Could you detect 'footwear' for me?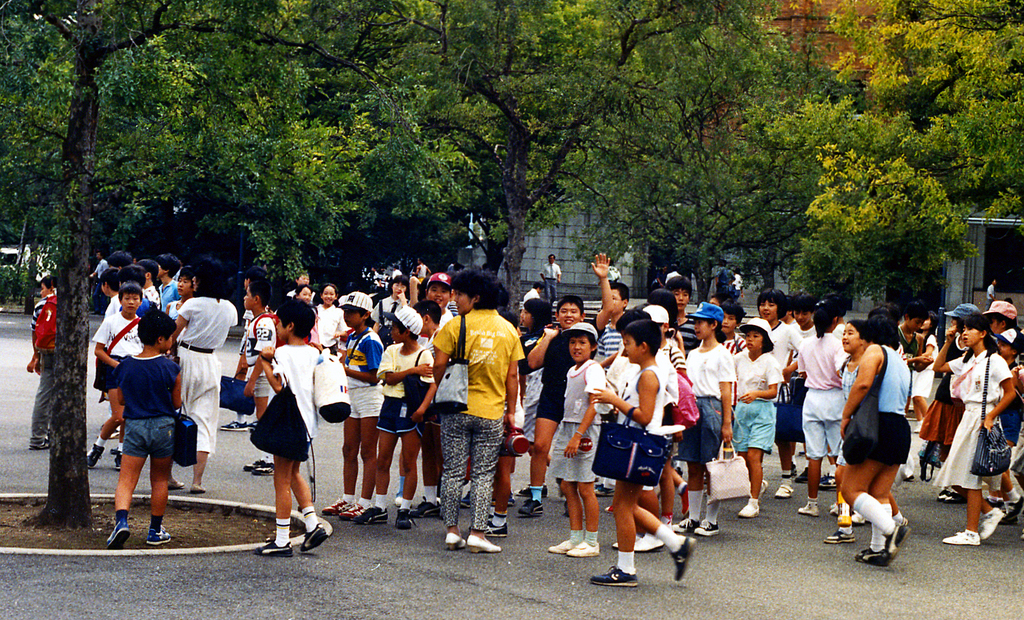
Detection result: locate(780, 462, 797, 477).
